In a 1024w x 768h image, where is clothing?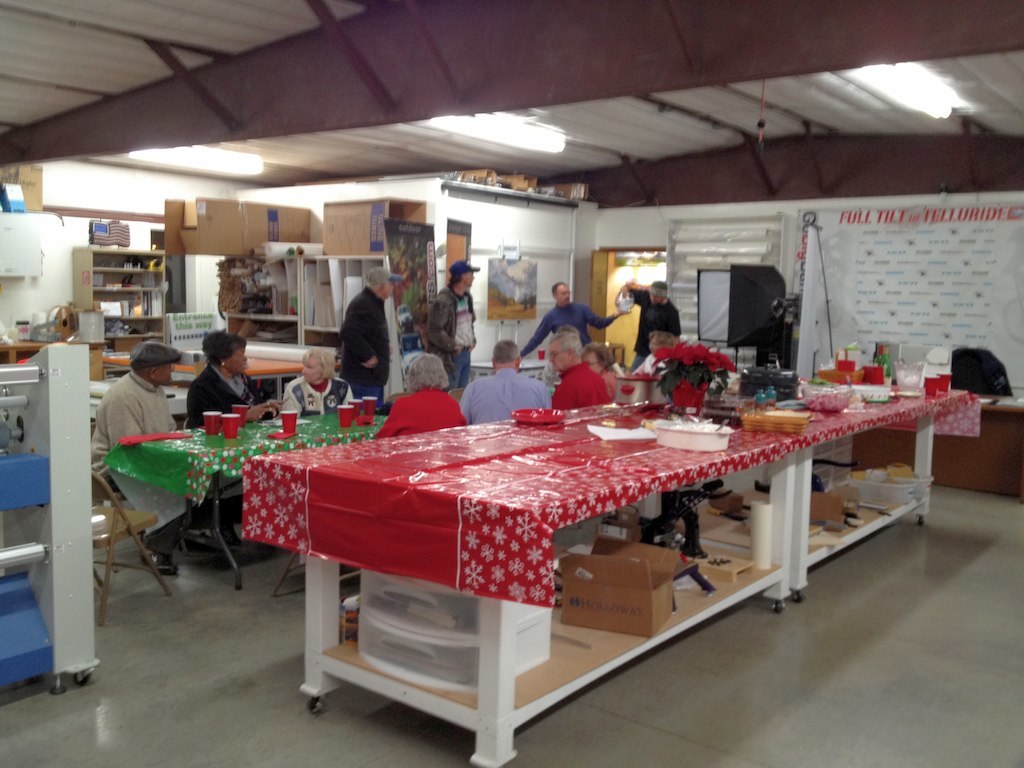
<region>545, 357, 603, 410</region>.
